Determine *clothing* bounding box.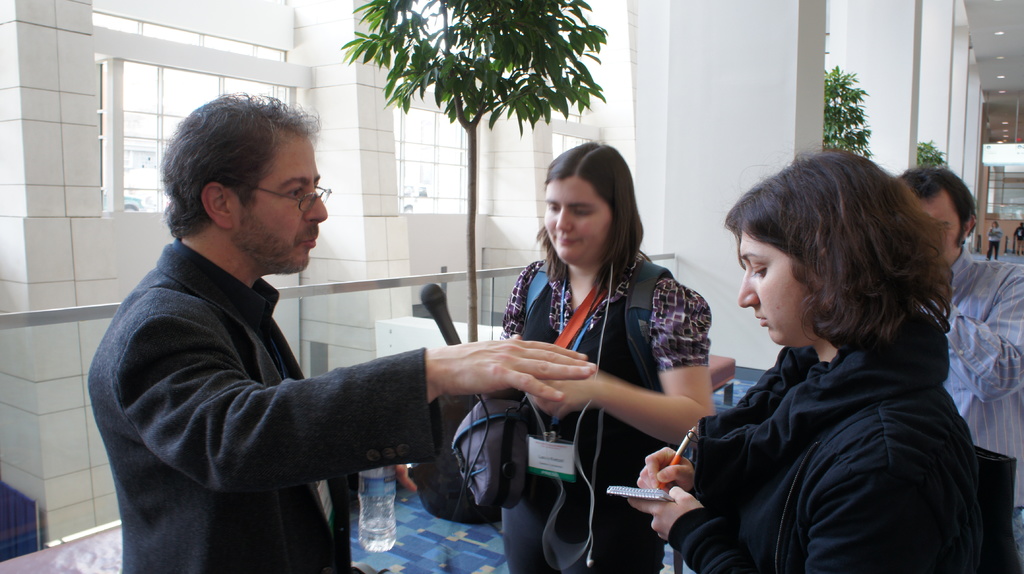
Determined: (966, 446, 1021, 573).
